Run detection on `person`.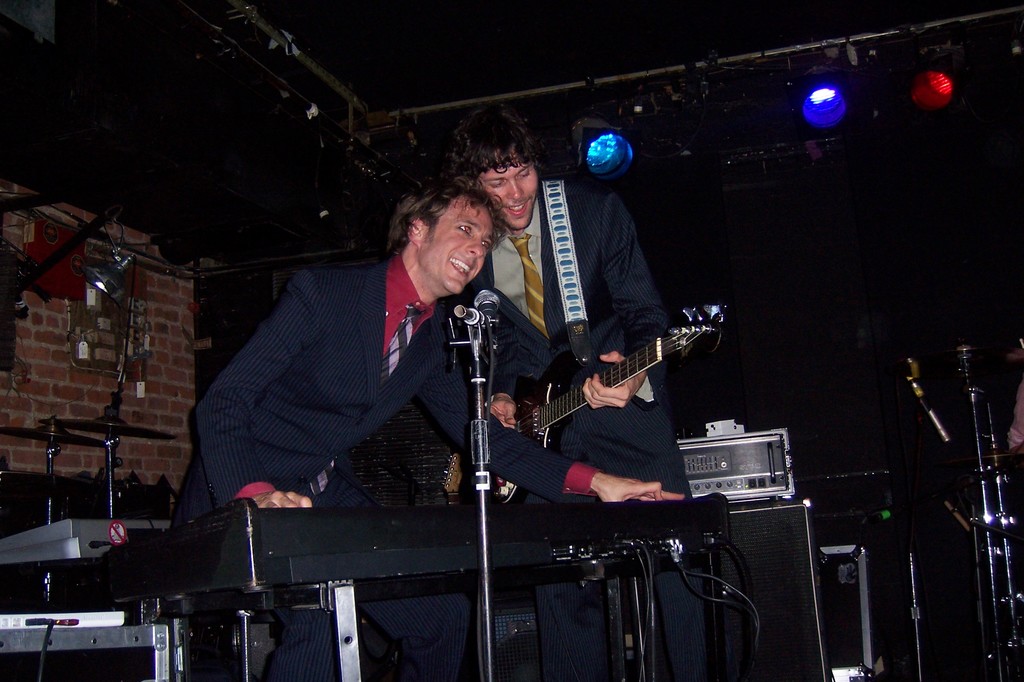
Result: {"left": 467, "top": 157, "right": 708, "bottom": 576}.
